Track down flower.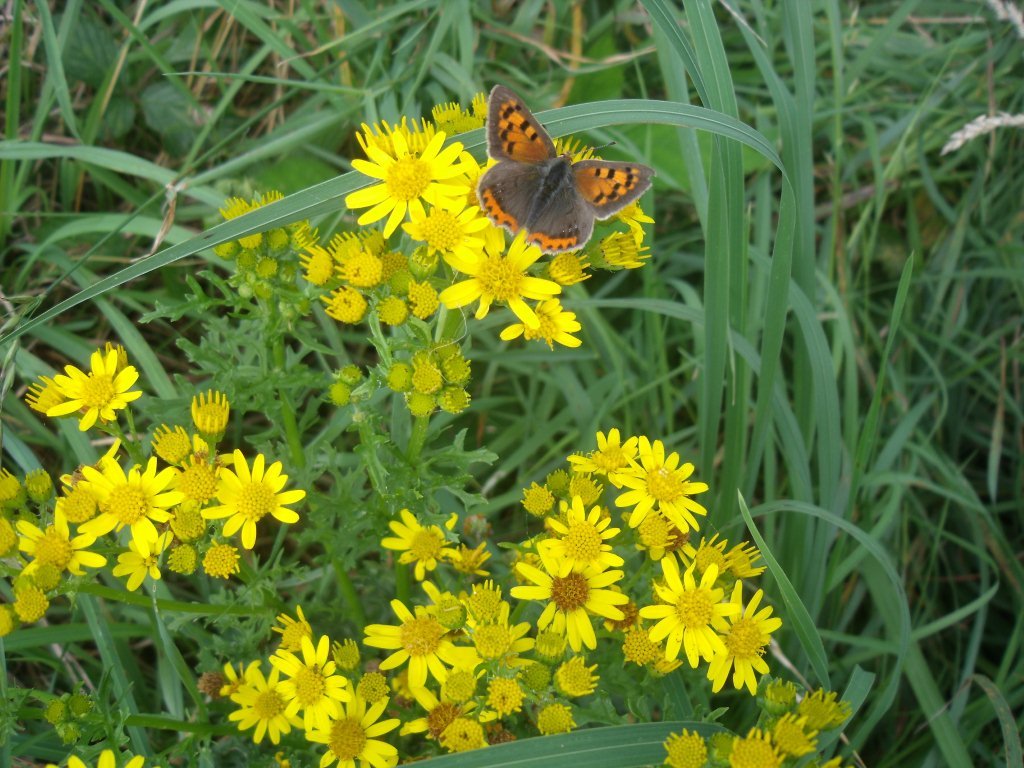
Tracked to box=[380, 335, 477, 420].
